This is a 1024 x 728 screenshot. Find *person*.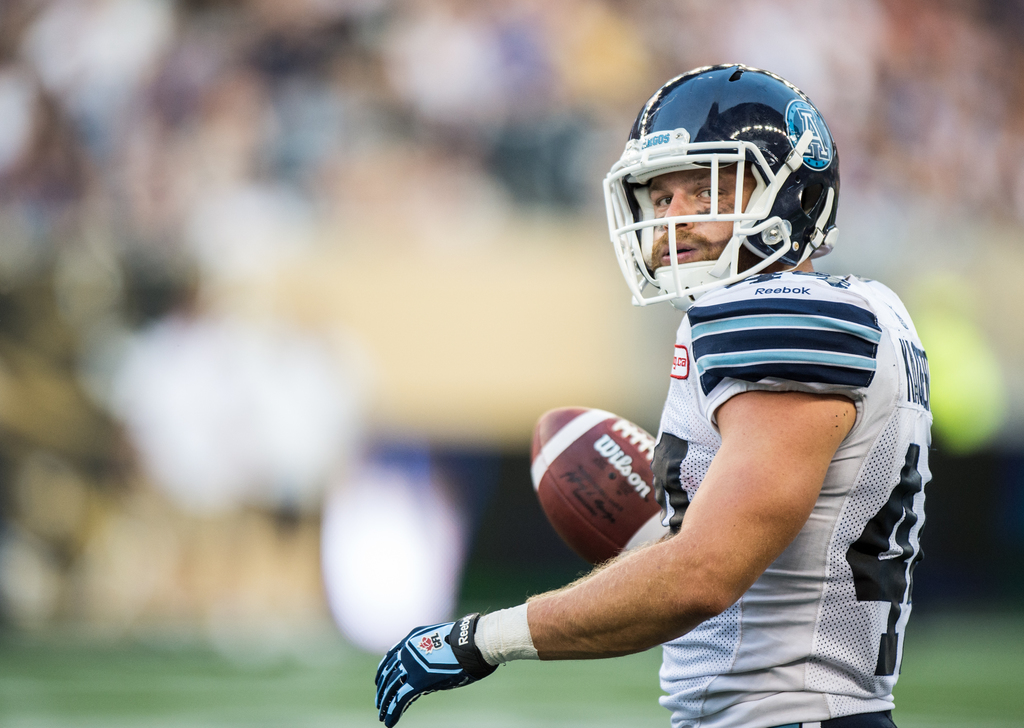
Bounding box: 371,54,940,727.
